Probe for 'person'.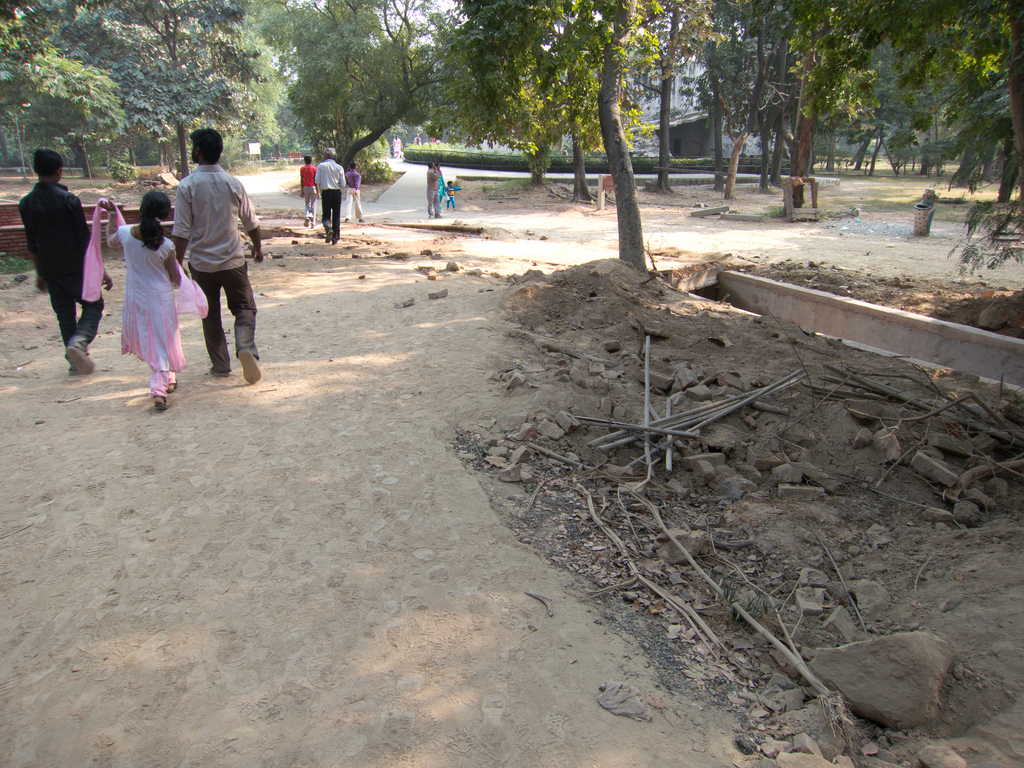
Probe result: (left=93, top=188, right=211, bottom=408).
